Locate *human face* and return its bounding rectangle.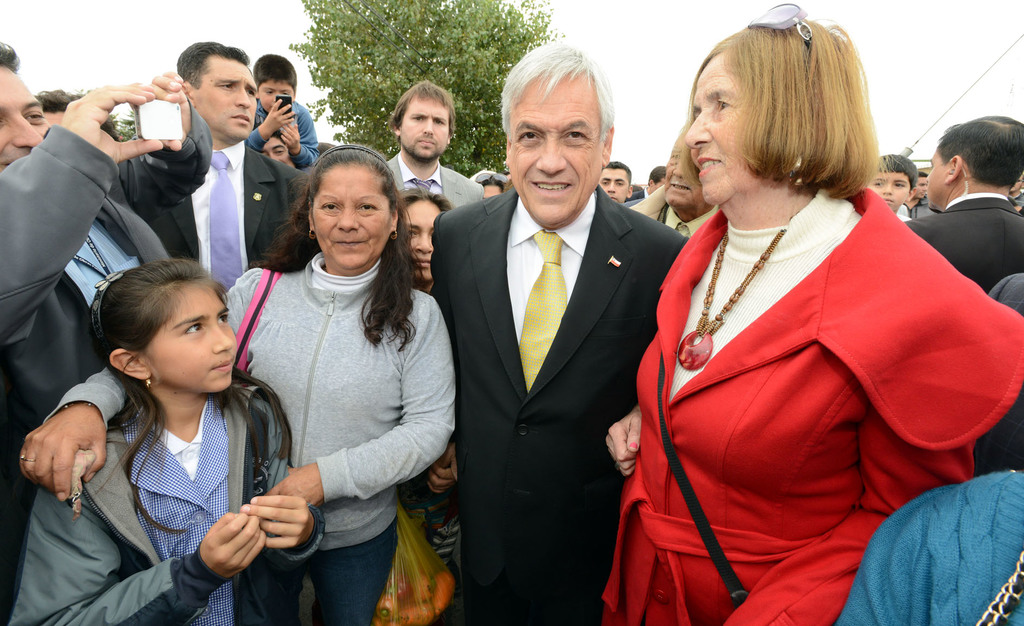
l=189, t=58, r=257, b=138.
